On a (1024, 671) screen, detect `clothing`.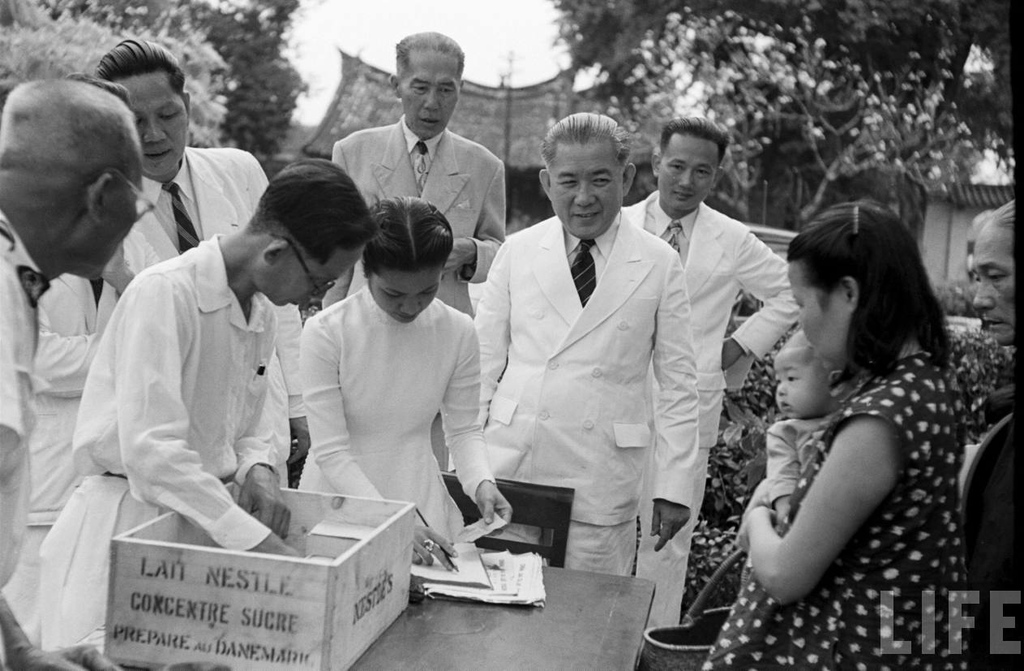
Rect(0, 211, 42, 670).
